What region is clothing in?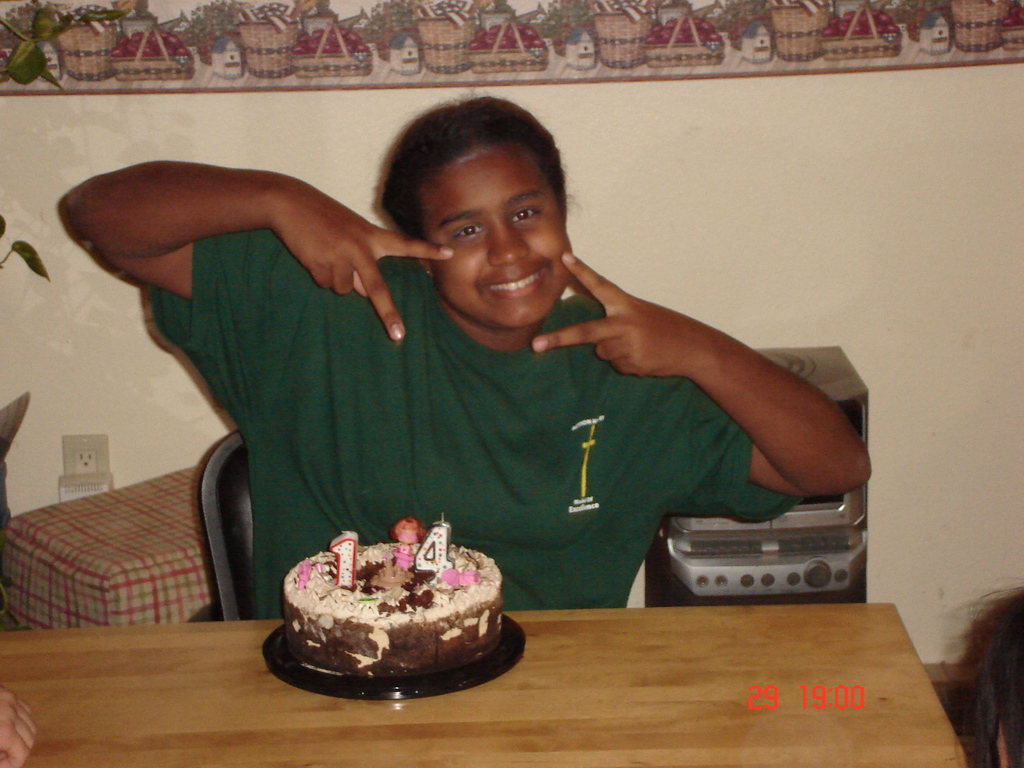
rect(144, 227, 804, 616).
